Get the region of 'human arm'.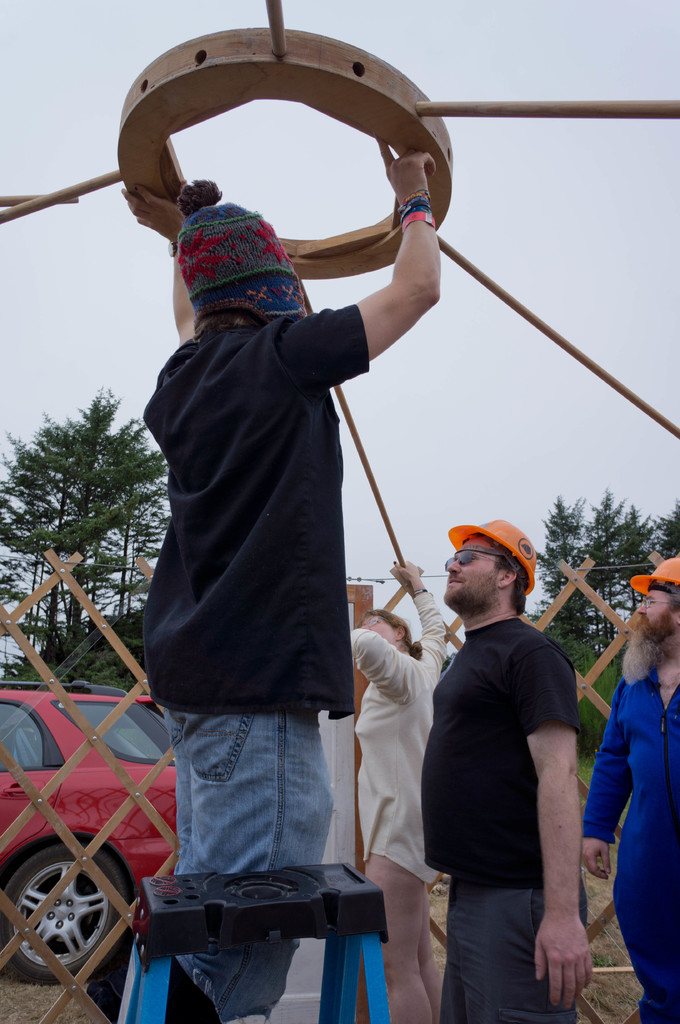
rect(304, 145, 445, 381).
